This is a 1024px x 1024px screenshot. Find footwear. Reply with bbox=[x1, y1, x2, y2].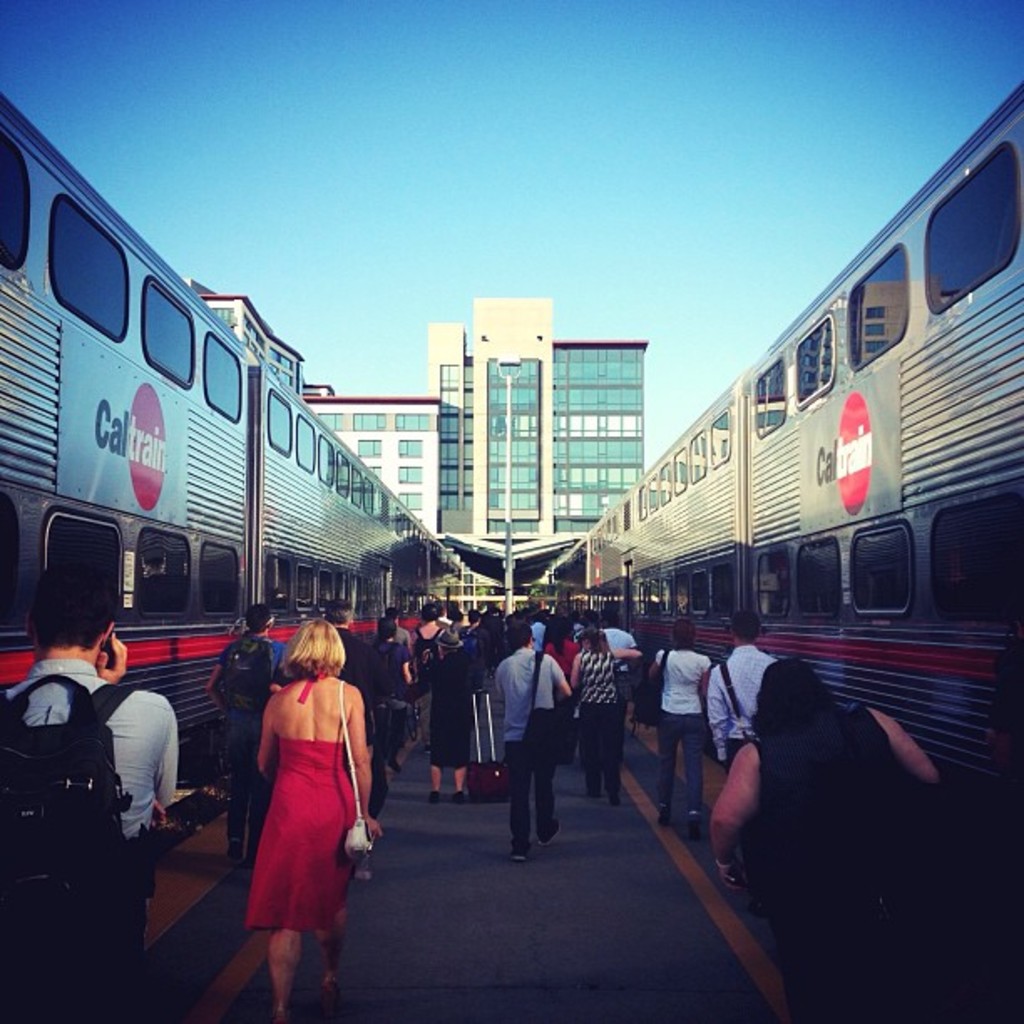
bbox=[661, 806, 673, 833].
